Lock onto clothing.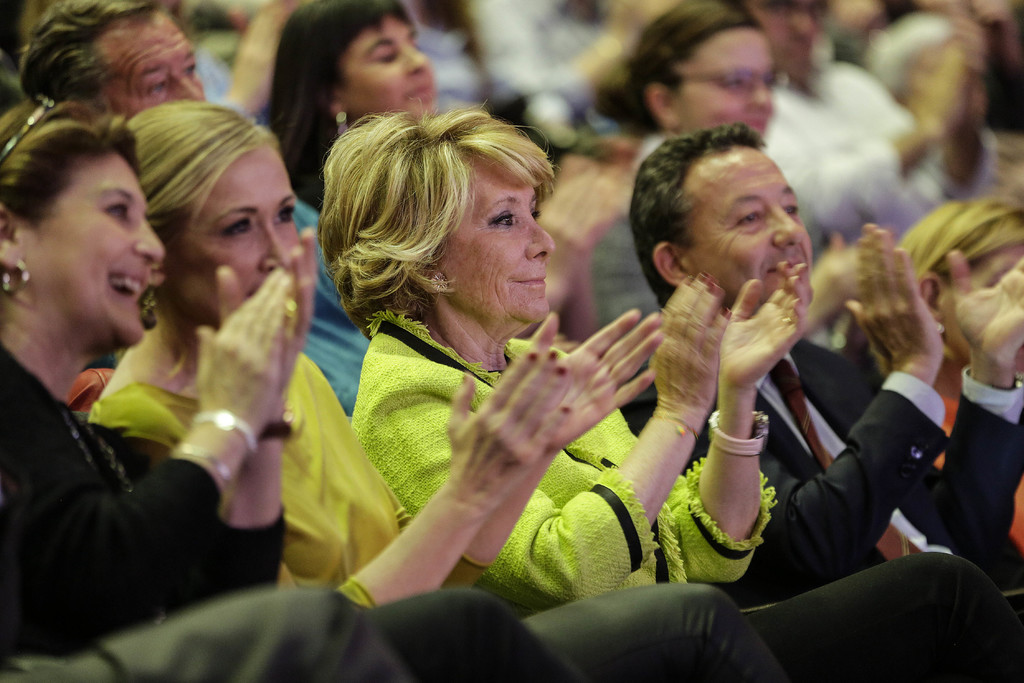
Locked: box(618, 336, 1023, 600).
